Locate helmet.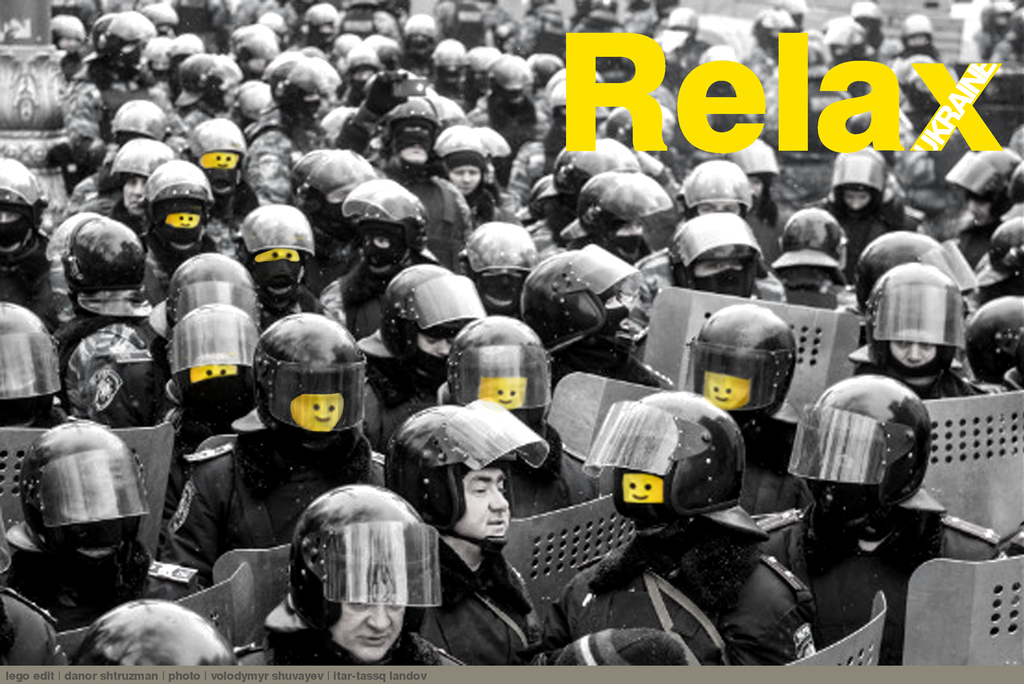
Bounding box: [574, 390, 750, 528].
